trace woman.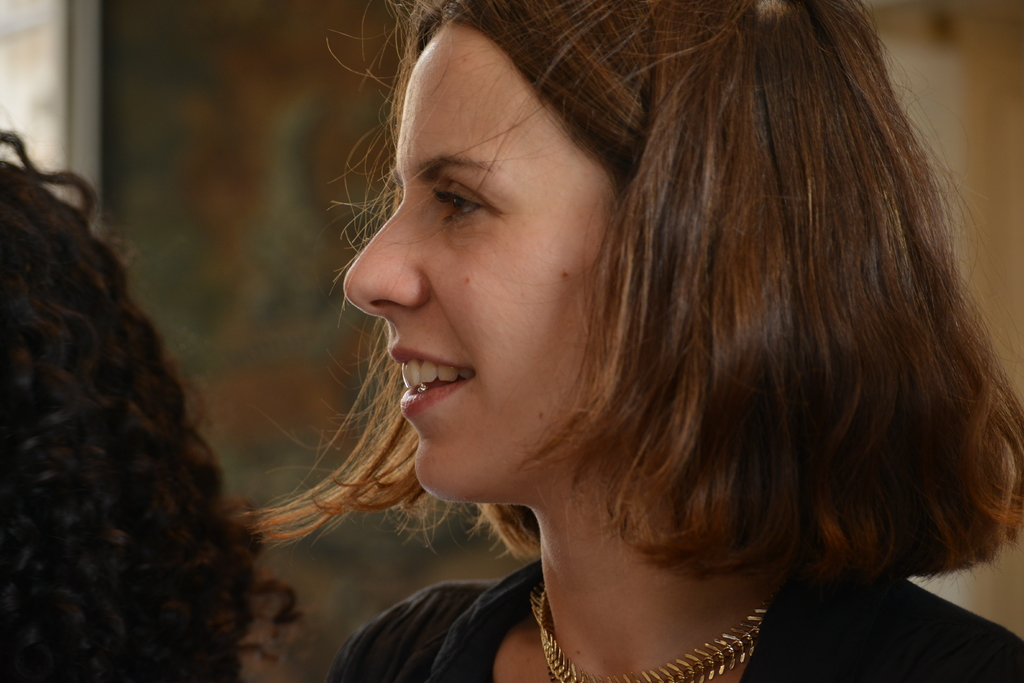
Traced to select_region(199, 0, 989, 673).
